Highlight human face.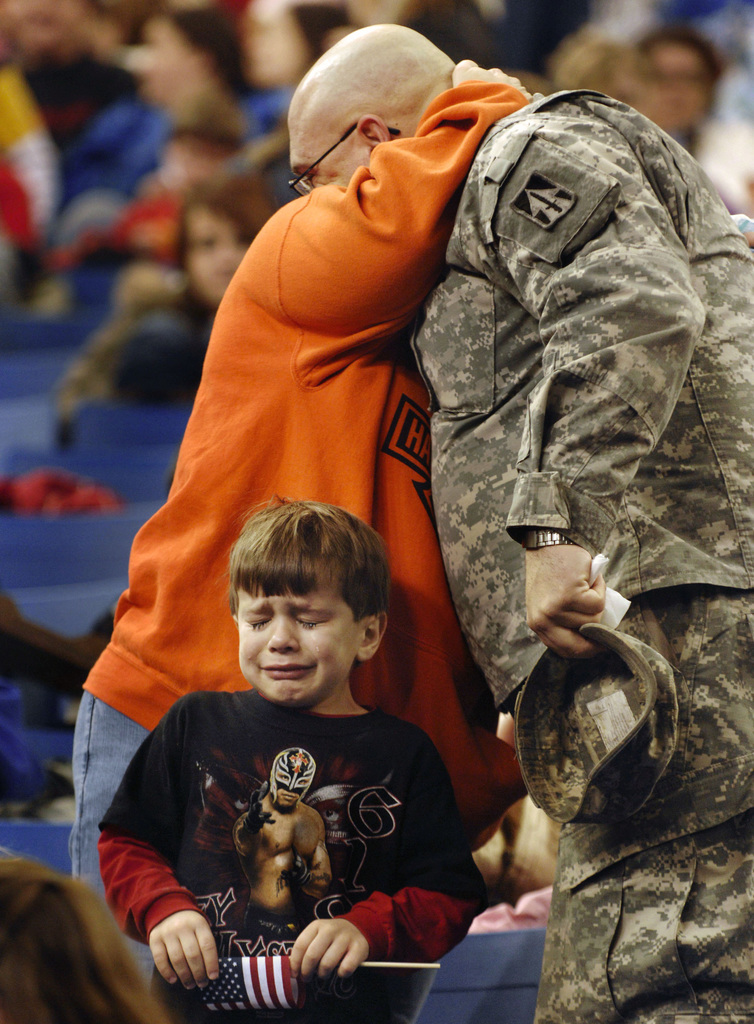
Highlighted region: 182, 204, 252, 303.
